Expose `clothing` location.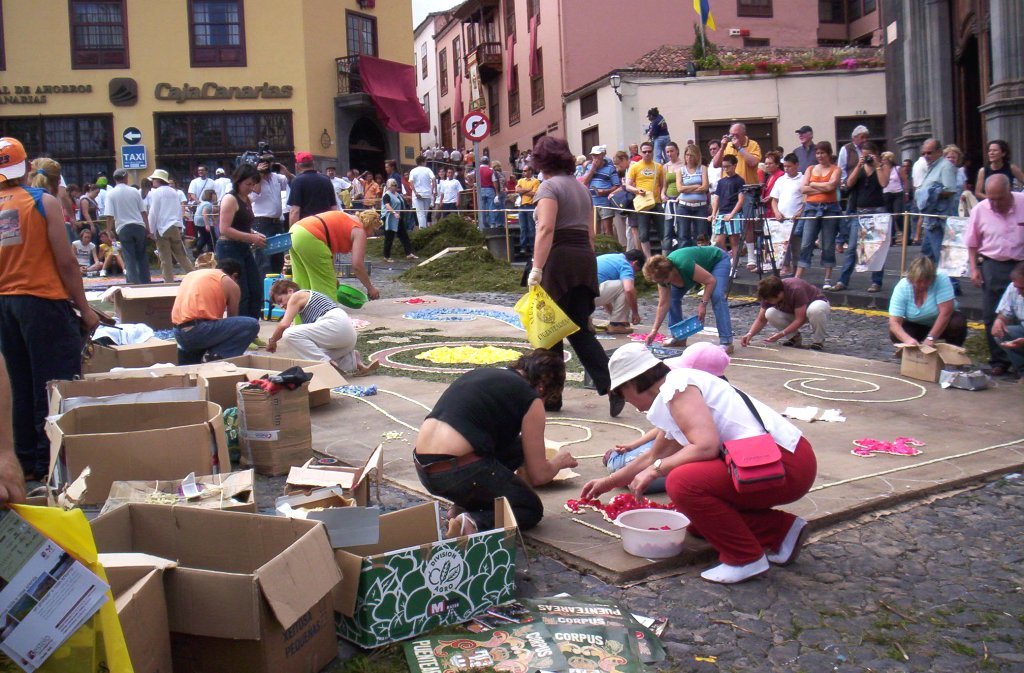
Exposed at (96,176,149,281).
